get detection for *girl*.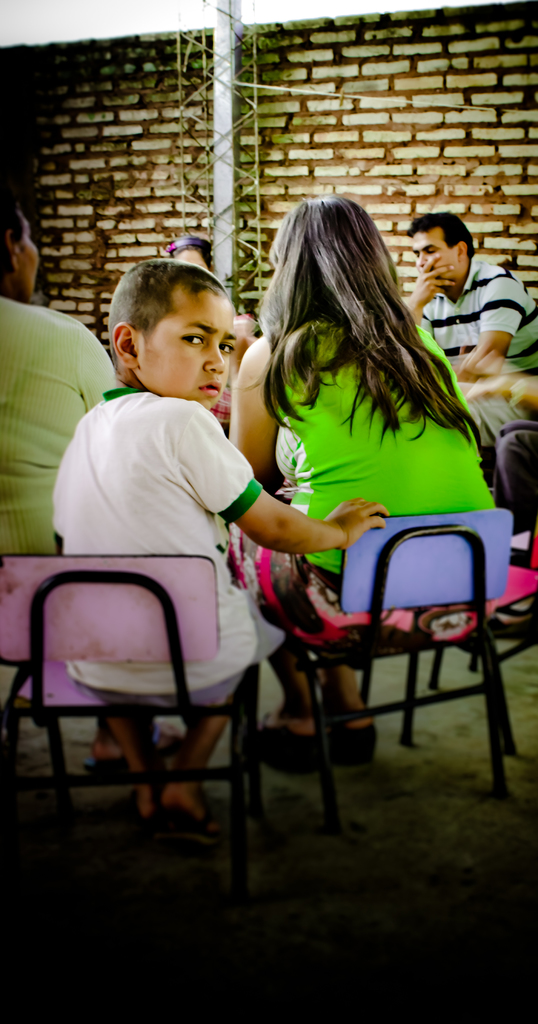
Detection: locate(167, 237, 210, 271).
